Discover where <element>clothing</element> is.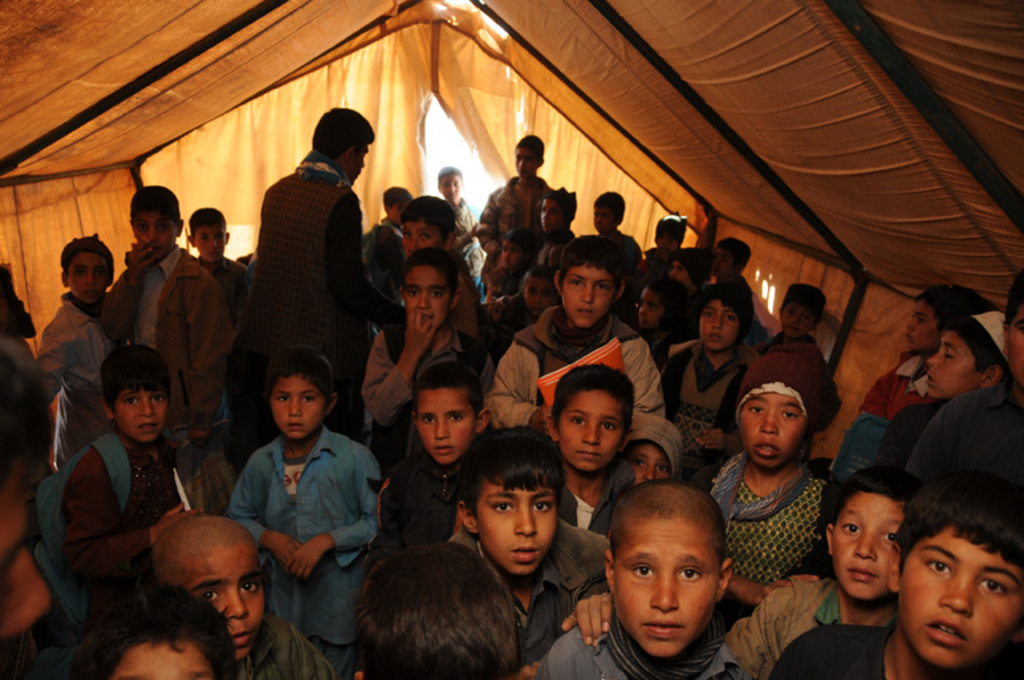
Discovered at bbox=[702, 448, 829, 582].
